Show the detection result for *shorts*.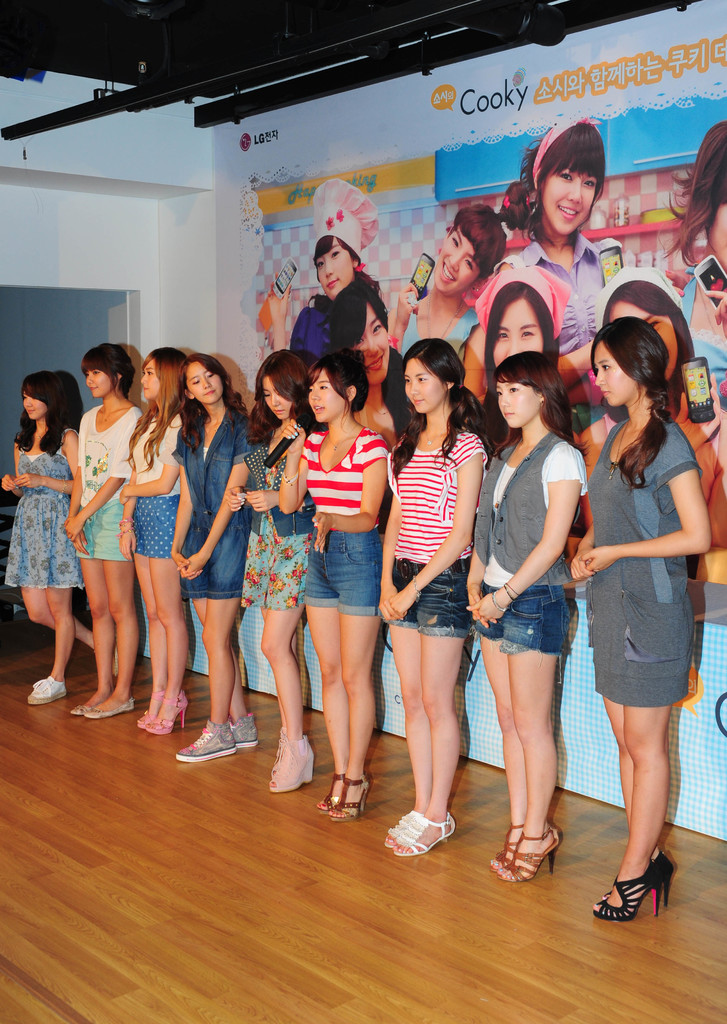
384, 559, 475, 637.
